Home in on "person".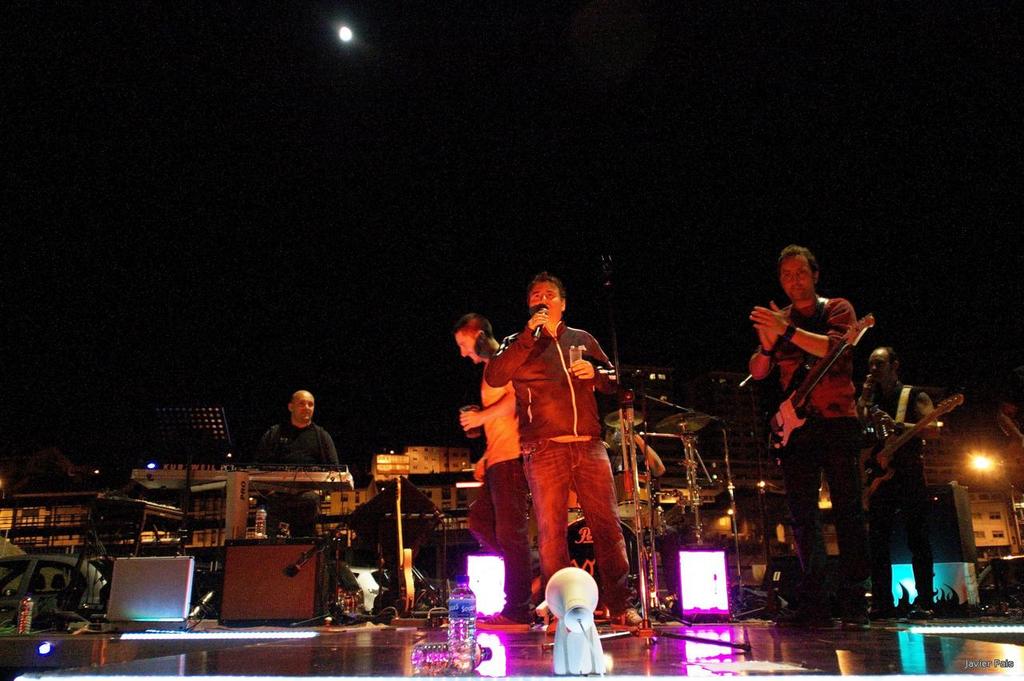
Homed in at (left=762, top=244, right=893, bottom=606).
